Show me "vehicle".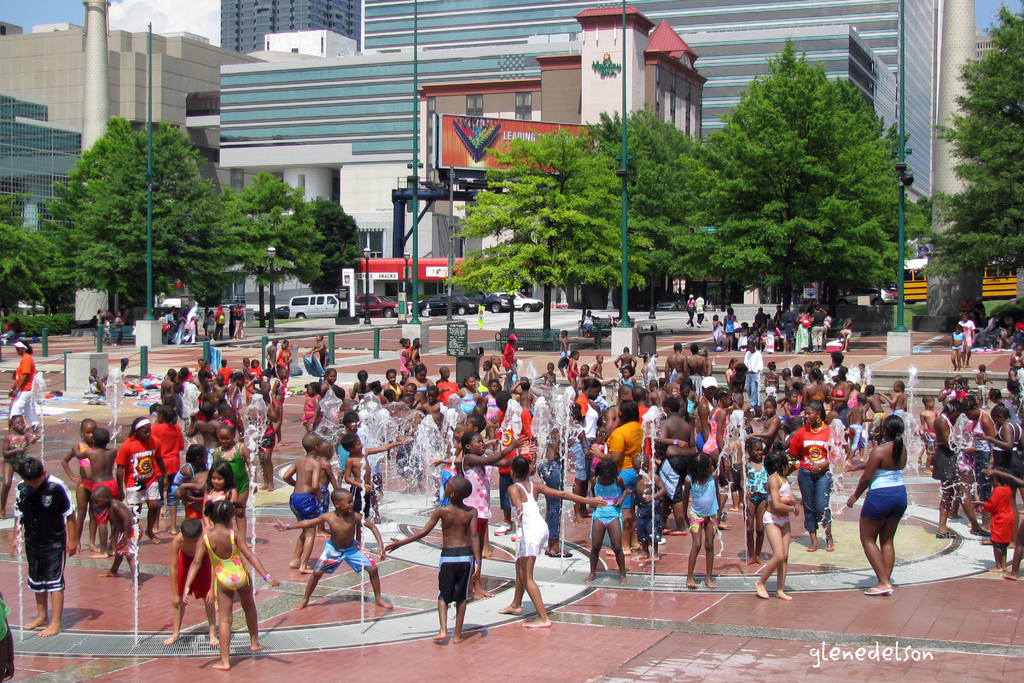
"vehicle" is here: l=835, t=284, r=895, b=306.
